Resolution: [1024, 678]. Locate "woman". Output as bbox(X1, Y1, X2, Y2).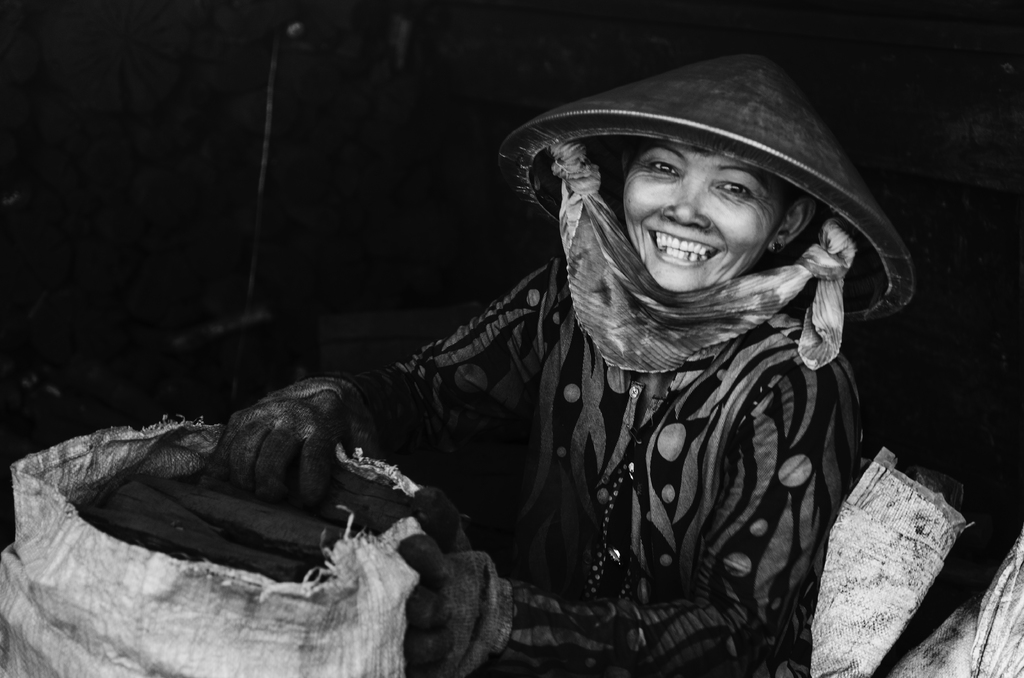
bbox(126, 69, 908, 663).
